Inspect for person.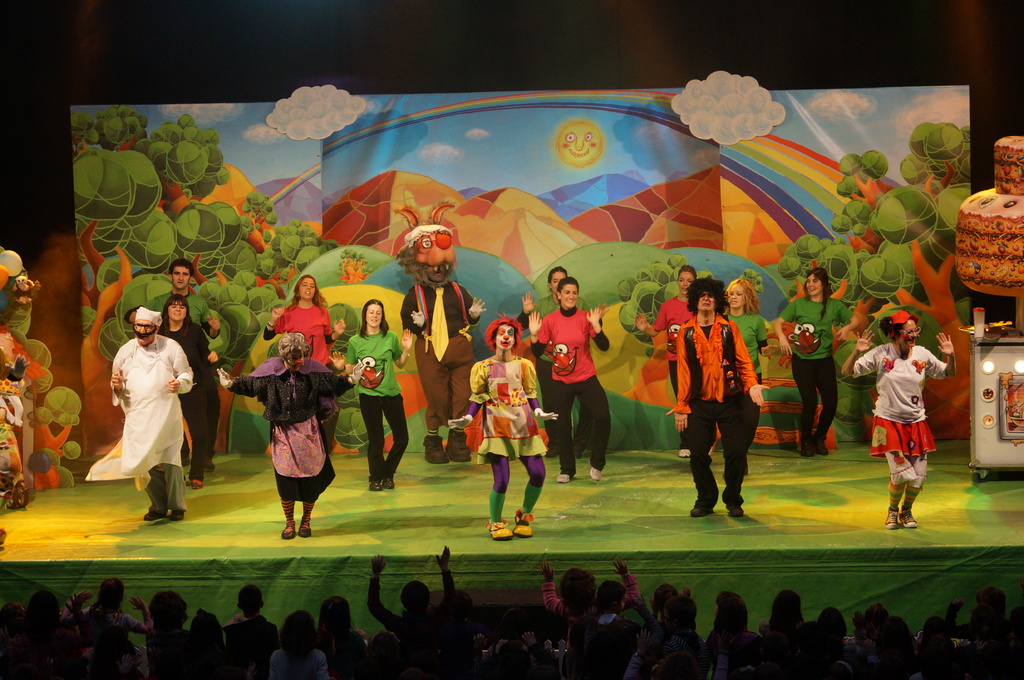
Inspection: [left=447, top=313, right=555, bottom=539].
